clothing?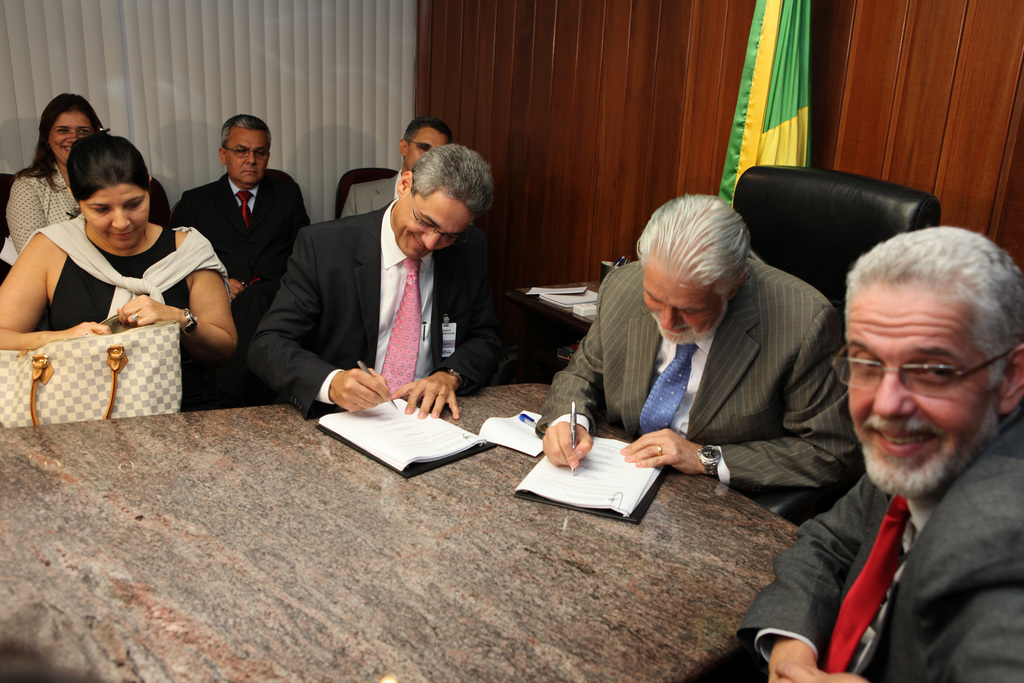
737,398,1023,682
